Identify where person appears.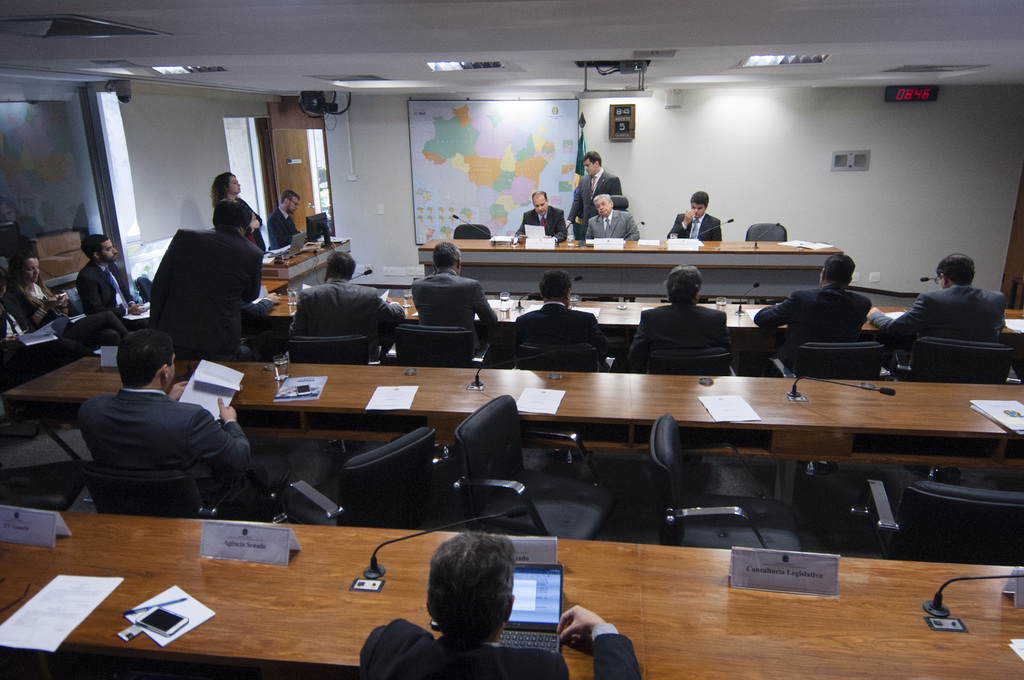
Appears at <bbox>296, 251, 402, 352</bbox>.
